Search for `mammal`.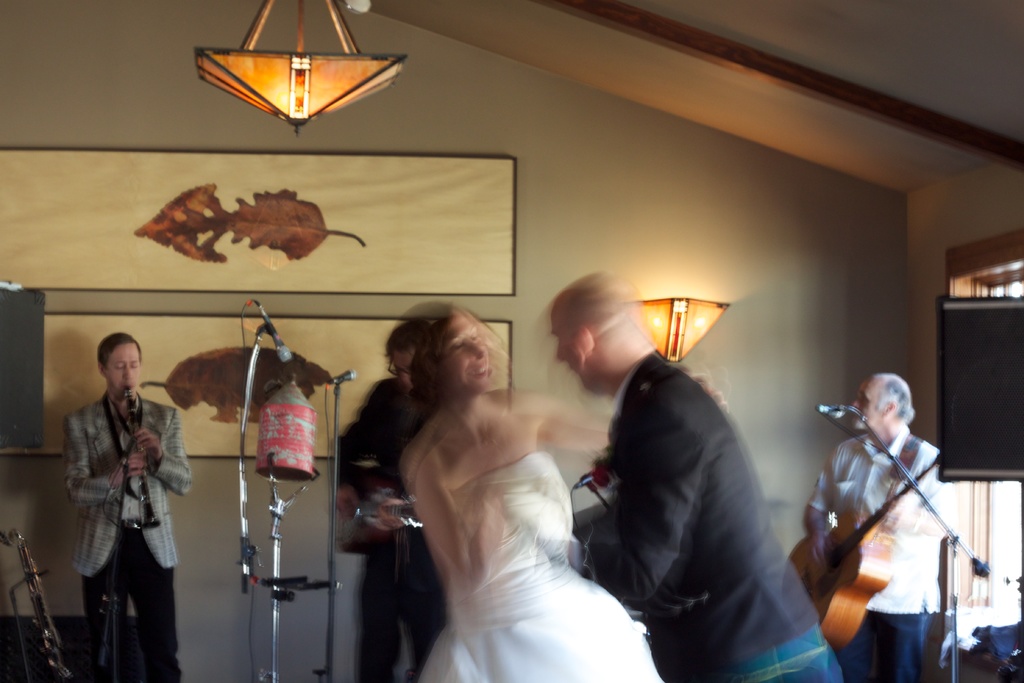
Found at [803, 372, 939, 681].
